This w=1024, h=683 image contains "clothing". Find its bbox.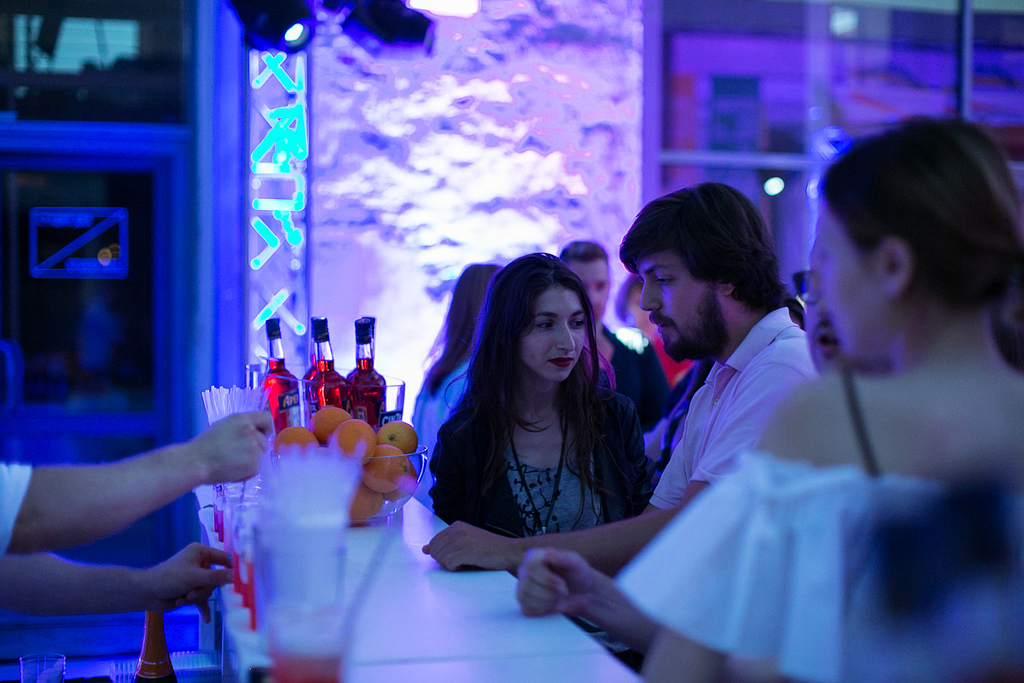
Rect(0, 467, 32, 561).
